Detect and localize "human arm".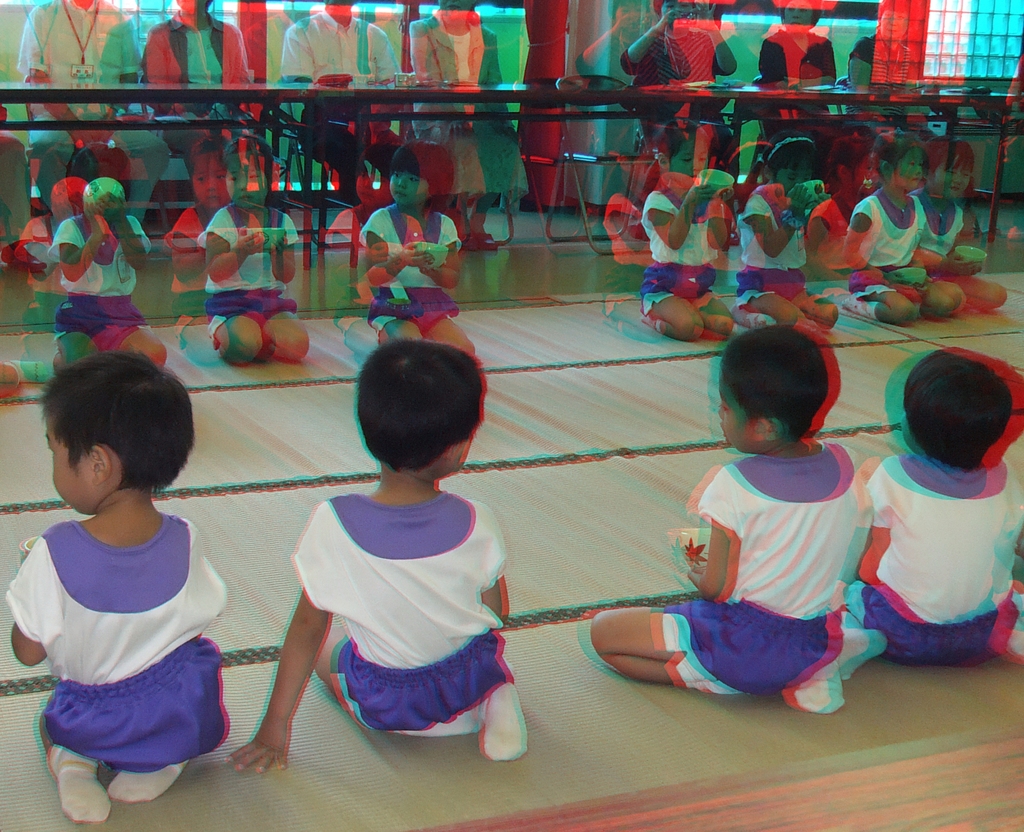
Localized at box(284, 24, 311, 84).
